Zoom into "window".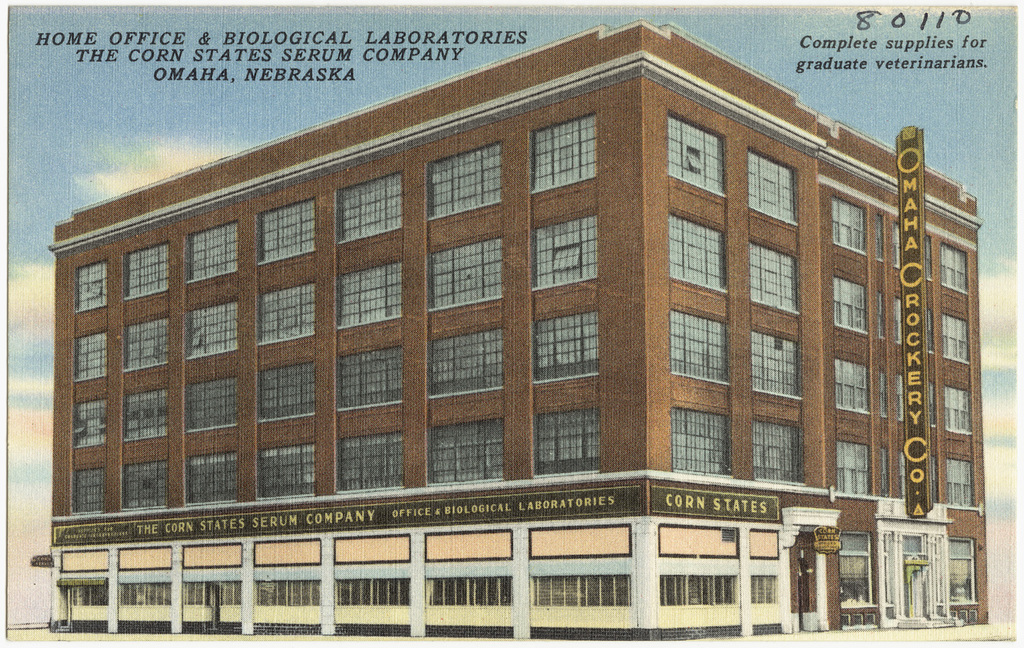
Zoom target: [x1=126, y1=389, x2=175, y2=439].
